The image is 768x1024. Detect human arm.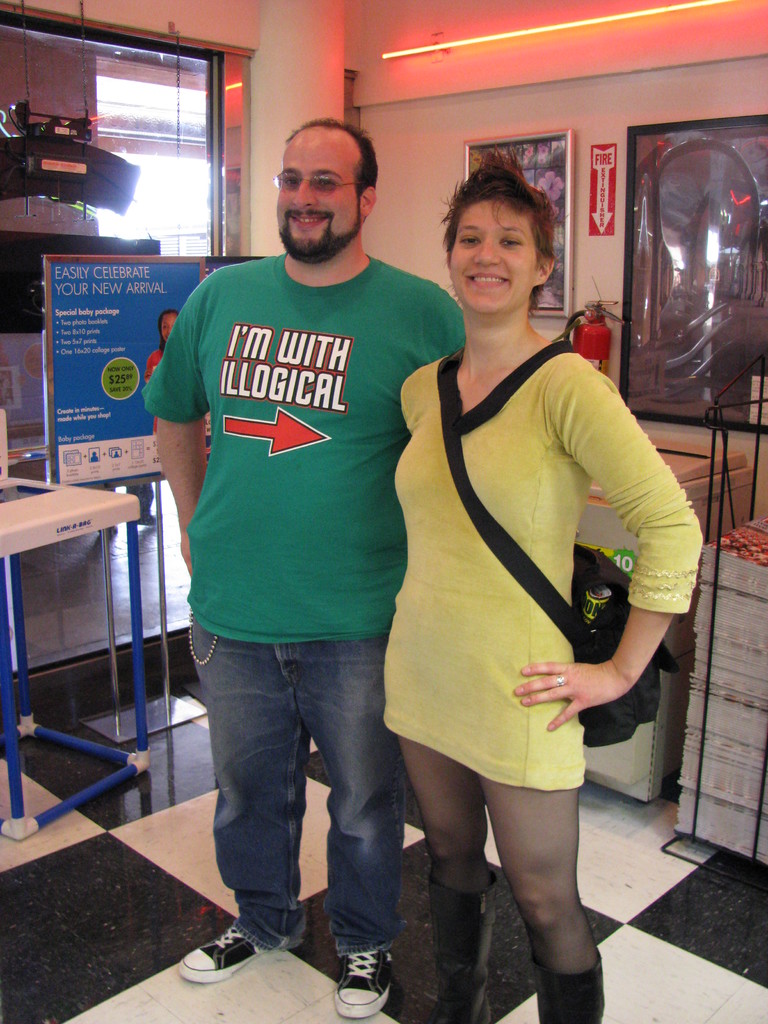
Detection: (x1=140, y1=258, x2=226, y2=577).
